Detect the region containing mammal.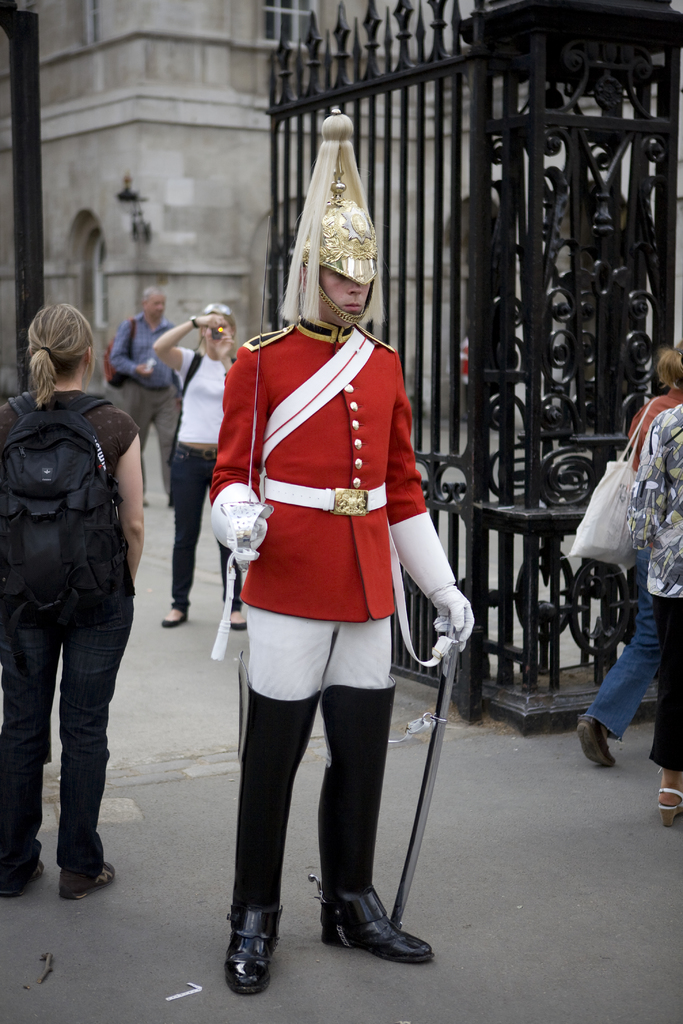
pyautogui.locateOnScreen(106, 285, 183, 502).
